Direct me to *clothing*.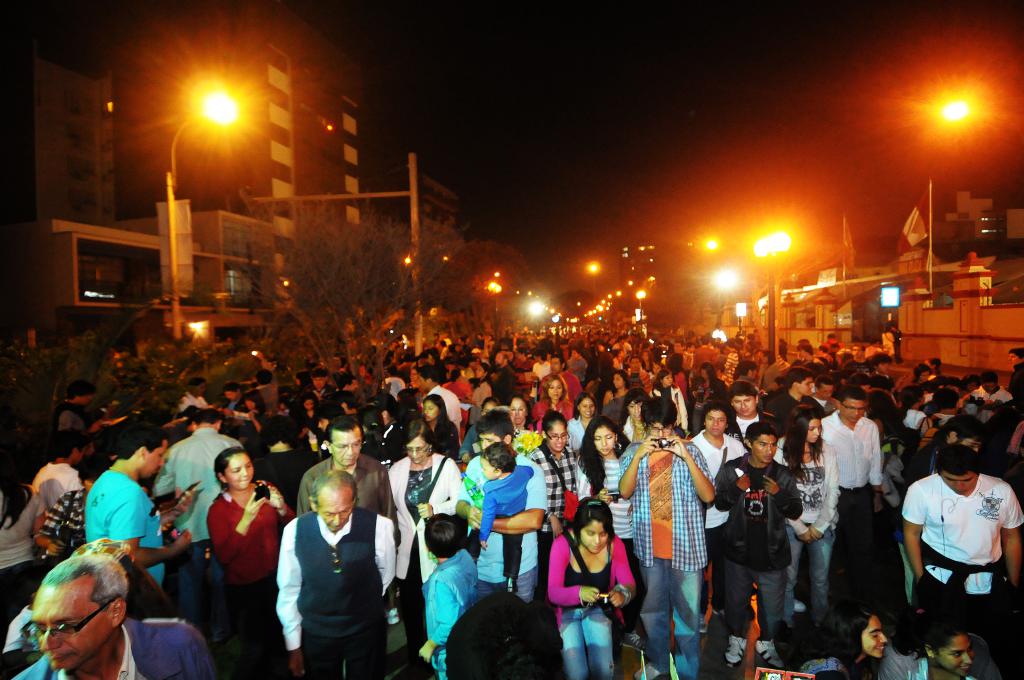
Direction: 730 374 756 393.
